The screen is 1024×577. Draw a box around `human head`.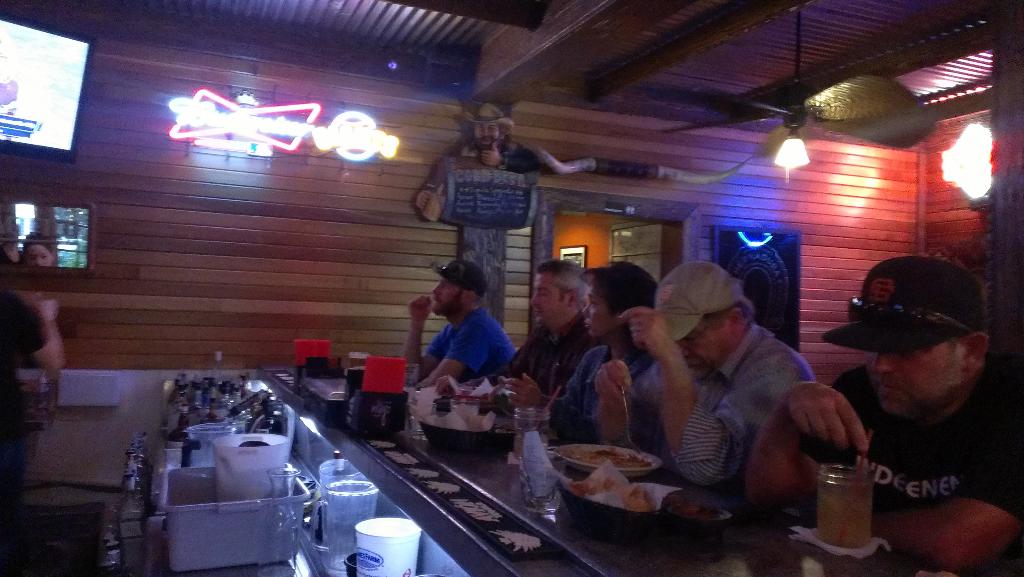
x1=648 y1=258 x2=757 y2=375.
